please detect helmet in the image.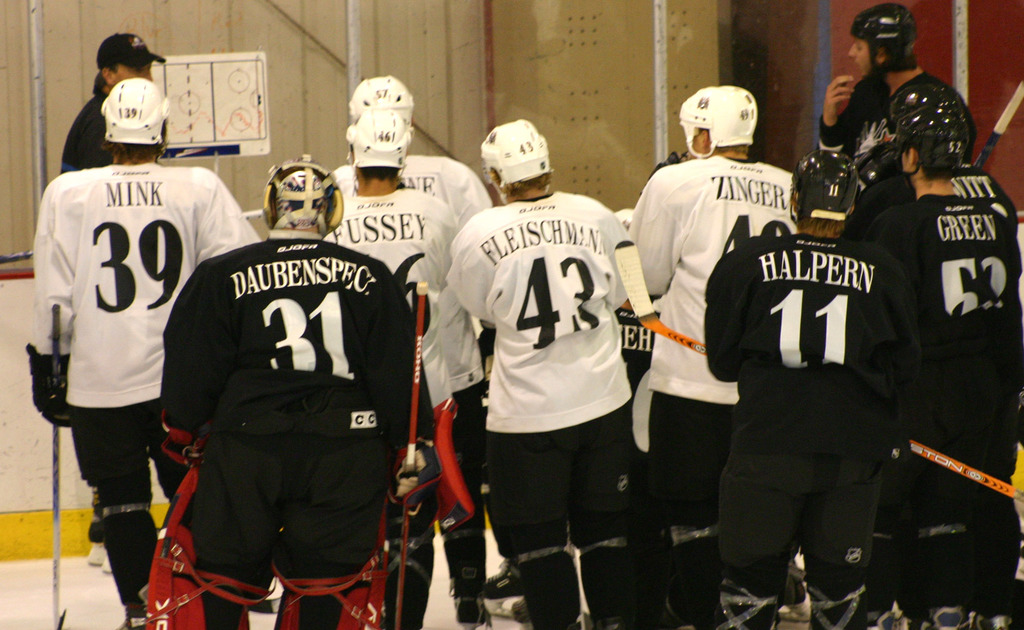
678, 81, 763, 165.
